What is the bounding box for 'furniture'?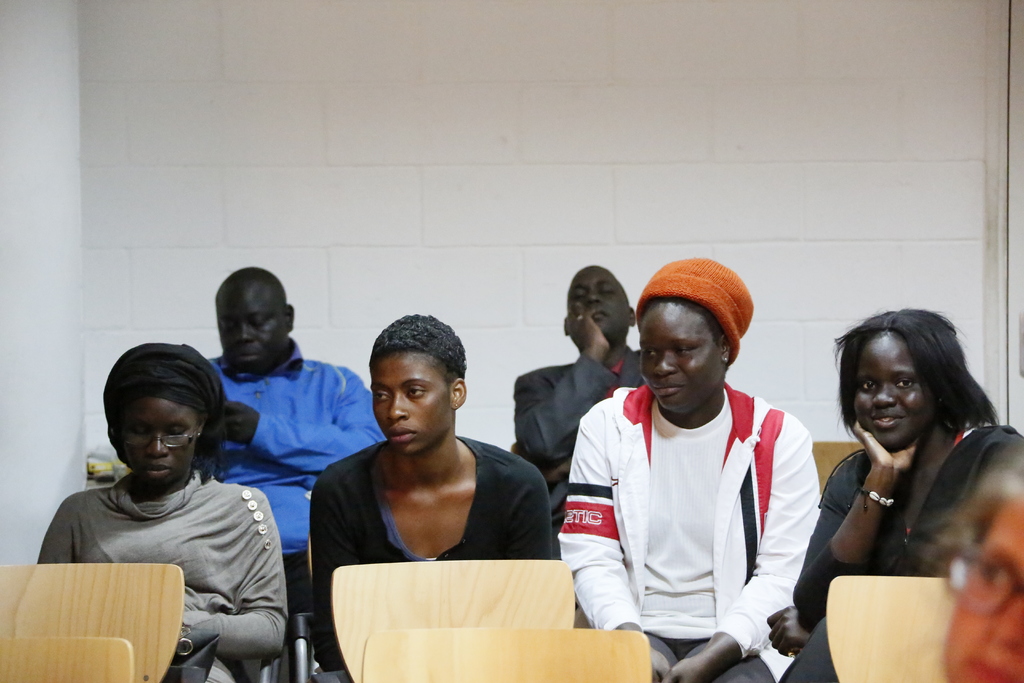
<region>328, 557, 573, 682</region>.
